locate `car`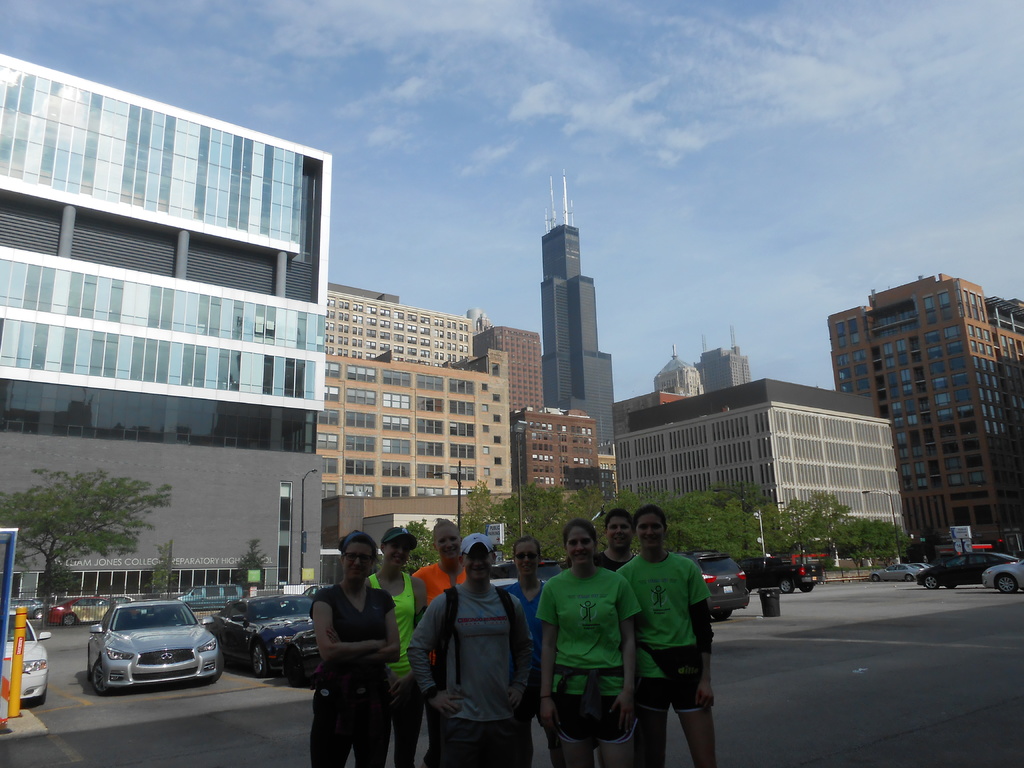
<bbox>868, 556, 920, 584</bbox>
